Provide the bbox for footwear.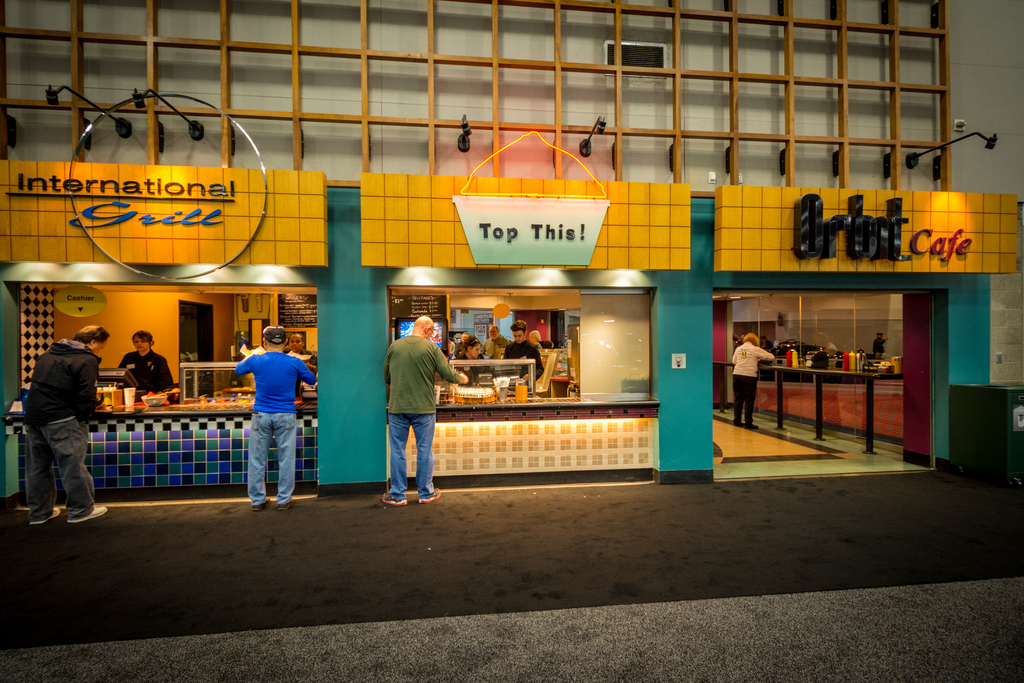
detection(416, 484, 440, 506).
